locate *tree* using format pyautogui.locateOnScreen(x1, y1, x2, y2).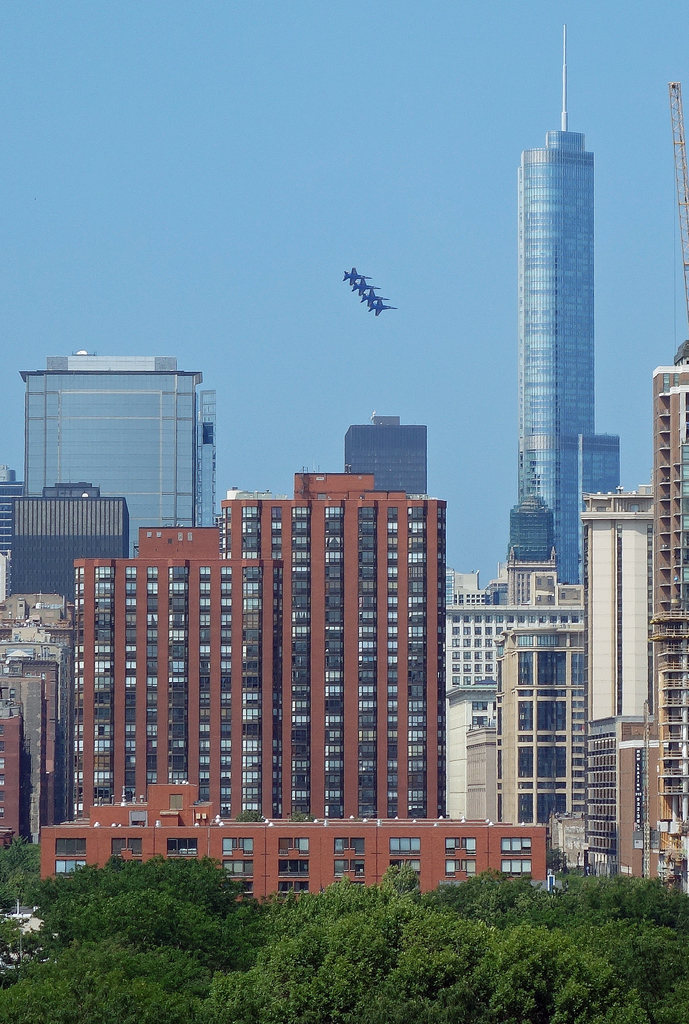
pyautogui.locateOnScreen(266, 872, 660, 1023).
